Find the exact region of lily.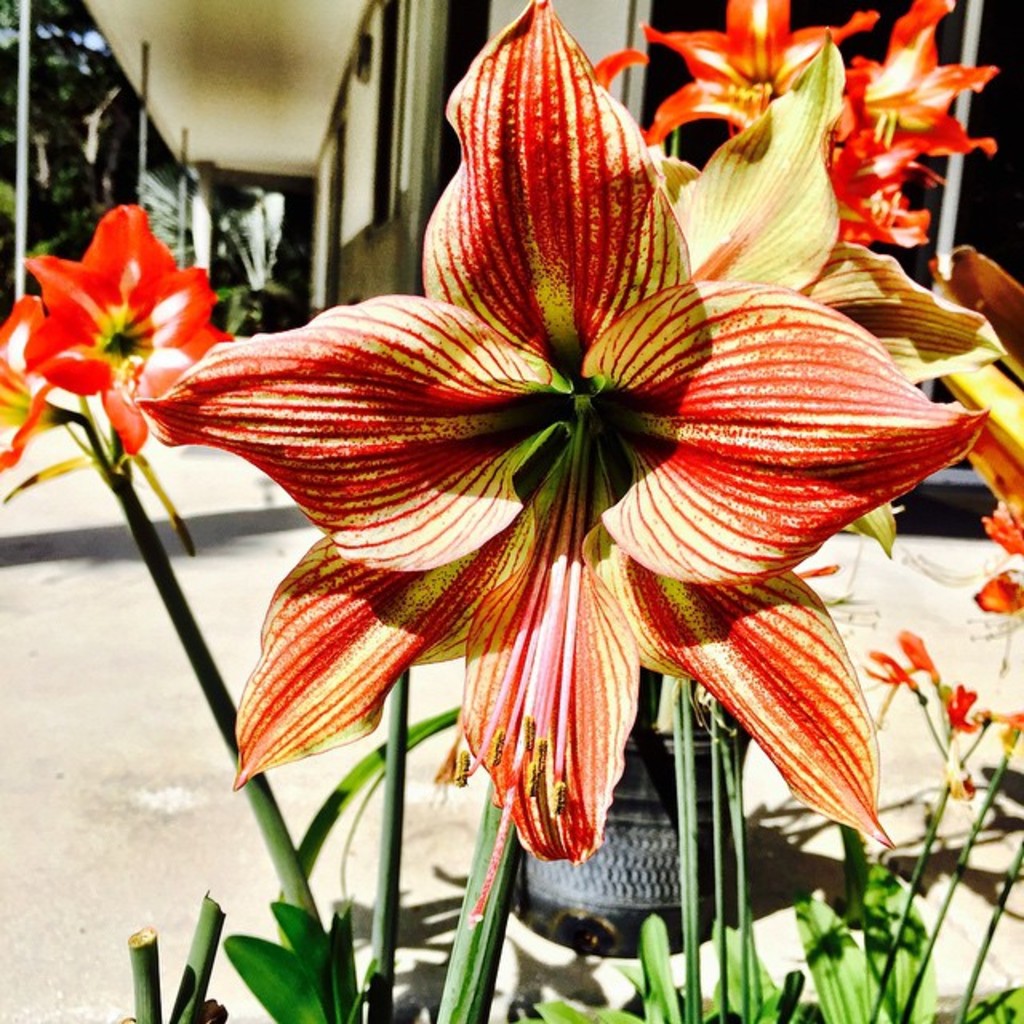
Exact region: box(131, 0, 992, 934).
